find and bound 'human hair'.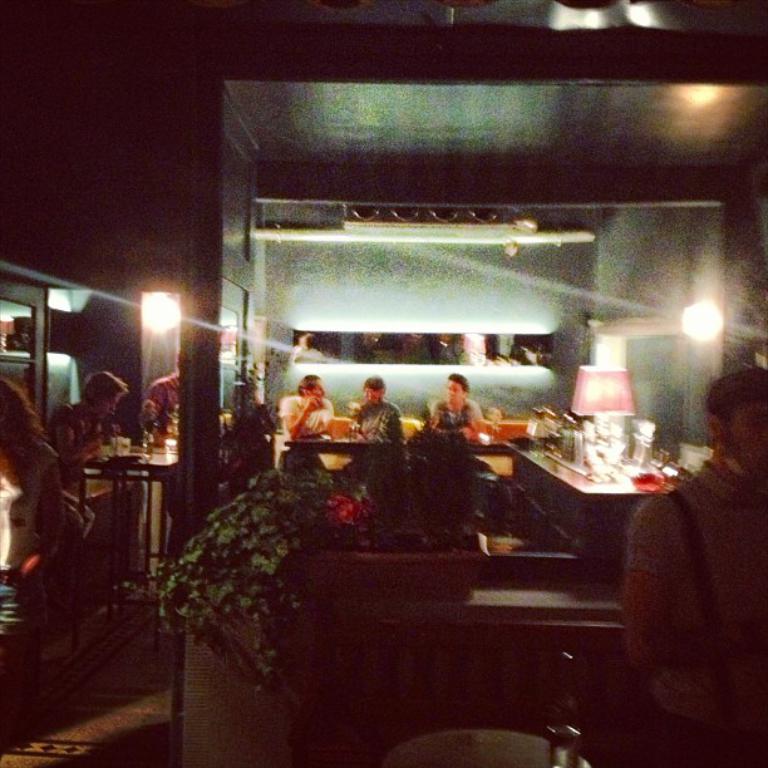
Bound: bbox(0, 378, 48, 453).
